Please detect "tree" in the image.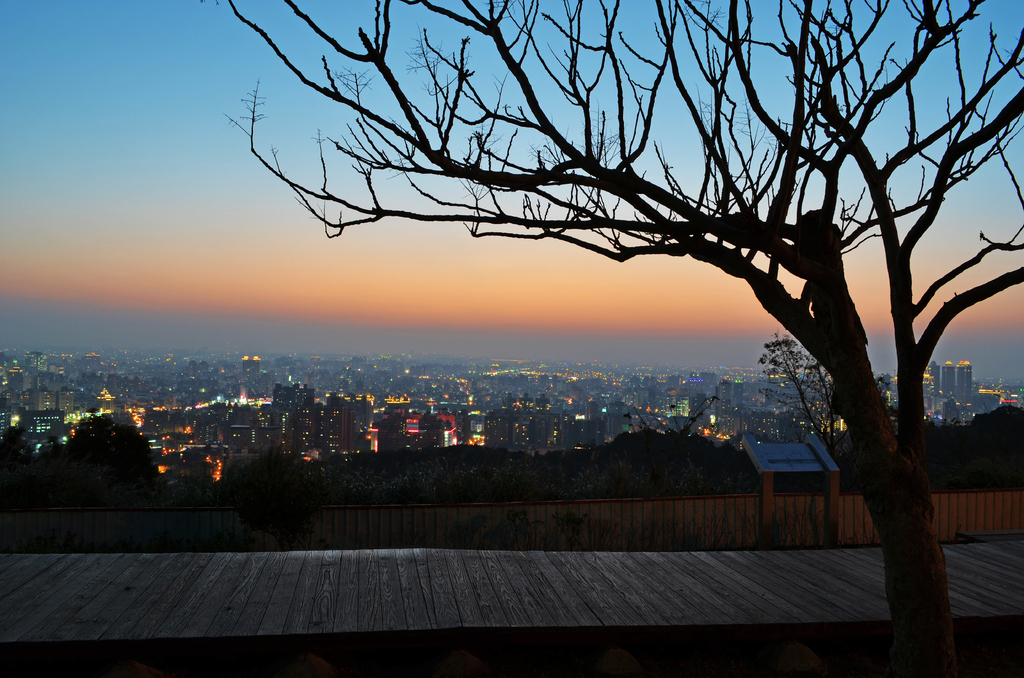
bbox(70, 417, 155, 505).
